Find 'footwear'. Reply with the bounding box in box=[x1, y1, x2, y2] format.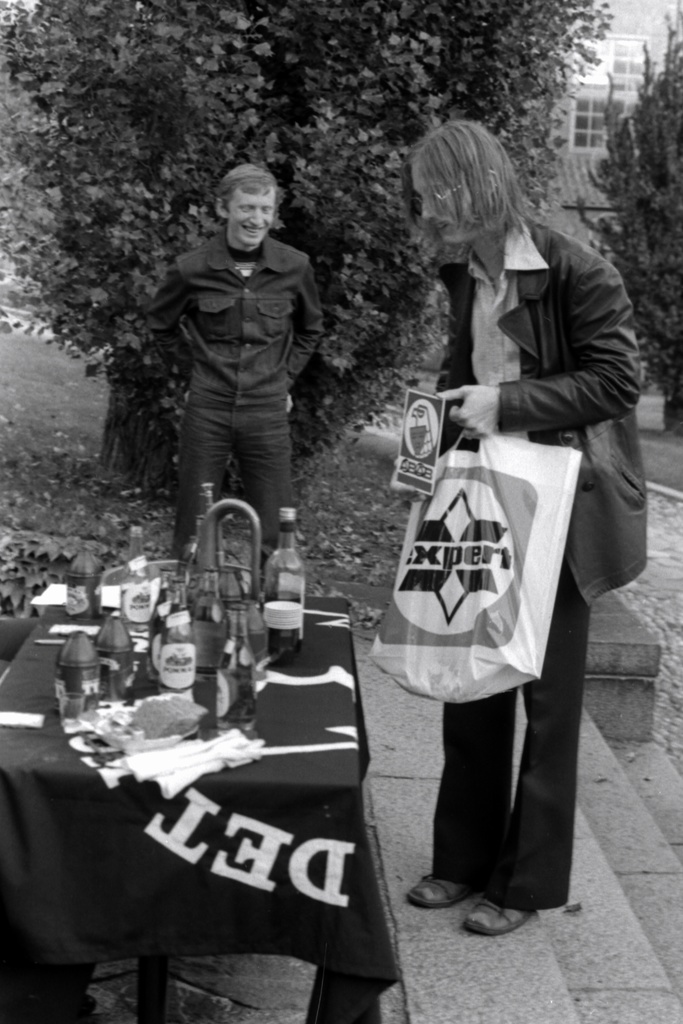
box=[461, 881, 548, 943].
